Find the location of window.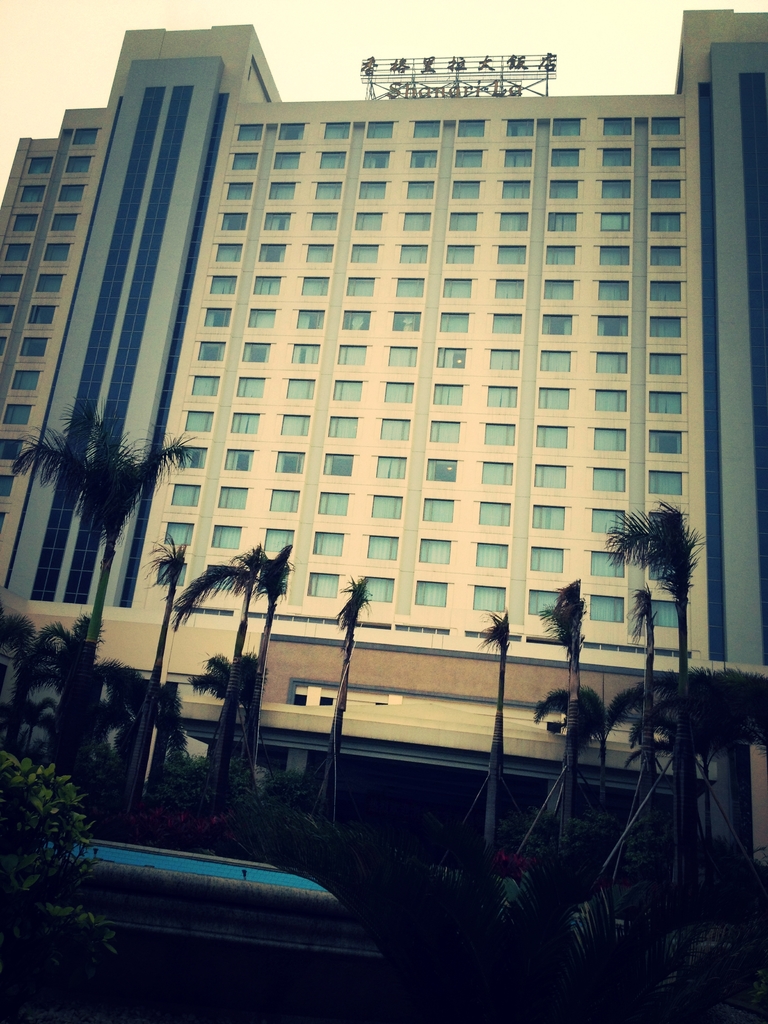
Location: BBox(455, 149, 483, 170).
